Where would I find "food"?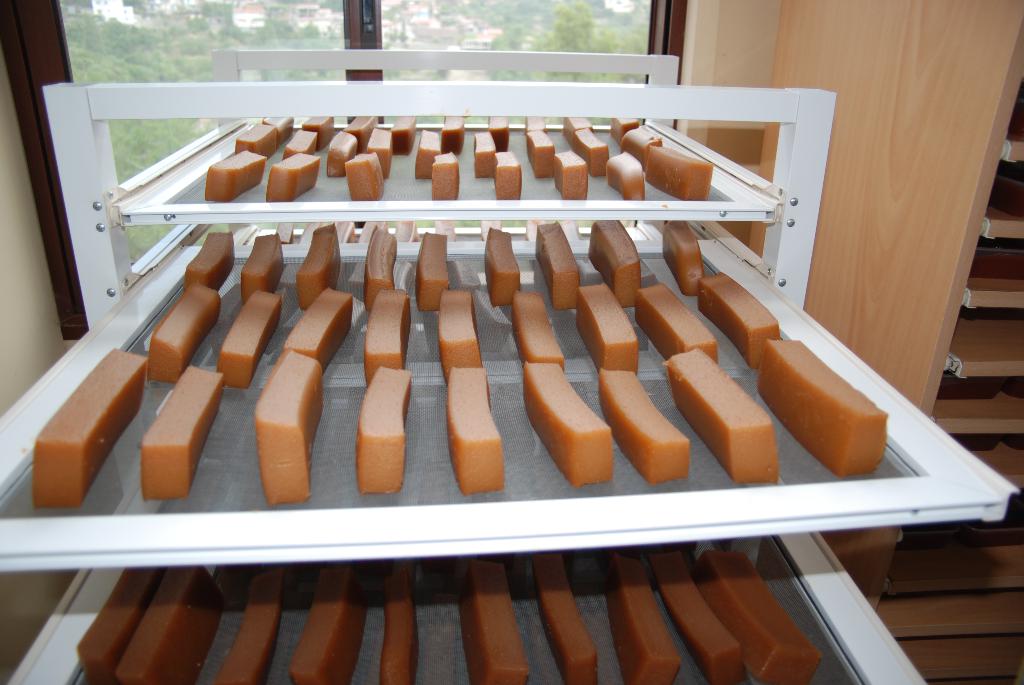
At crop(362, 366, 410, 494).
